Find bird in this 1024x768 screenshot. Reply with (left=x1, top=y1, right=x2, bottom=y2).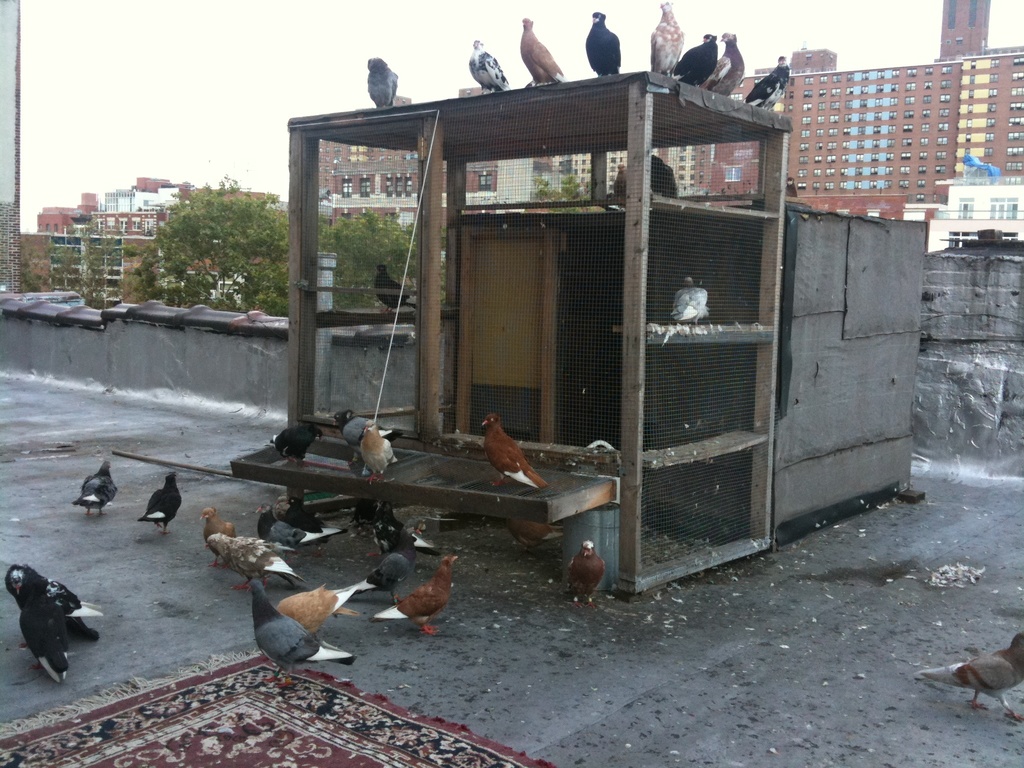
(left=669, top=24, right=729, bottom=84).
